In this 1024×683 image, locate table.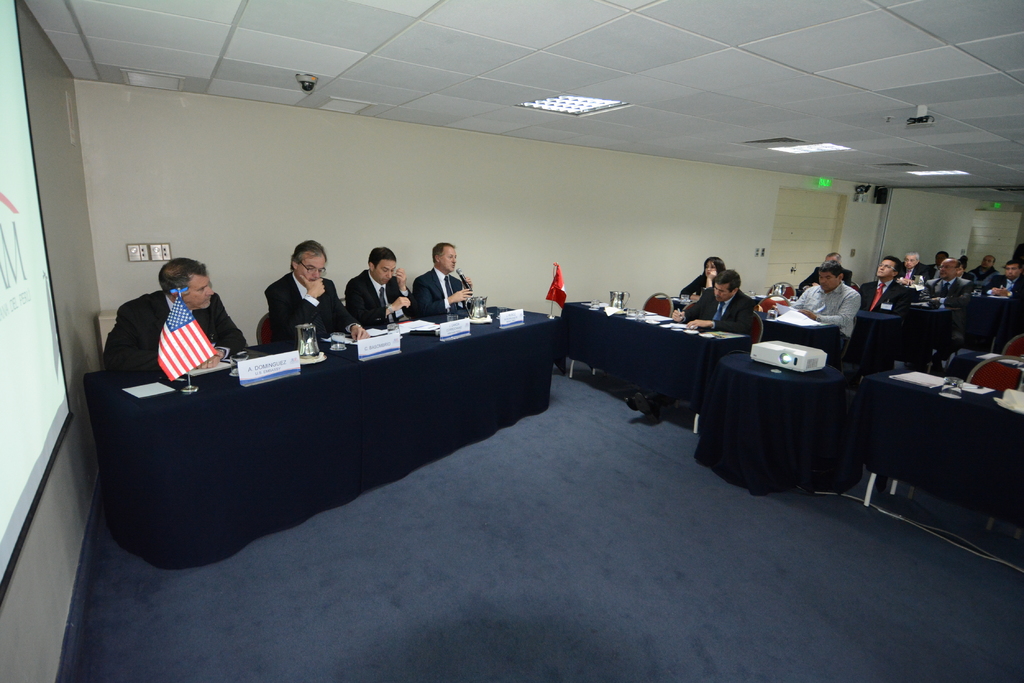
Bounding box: pyautogui.locateOnScreen(865, 362, 1023, 510).
